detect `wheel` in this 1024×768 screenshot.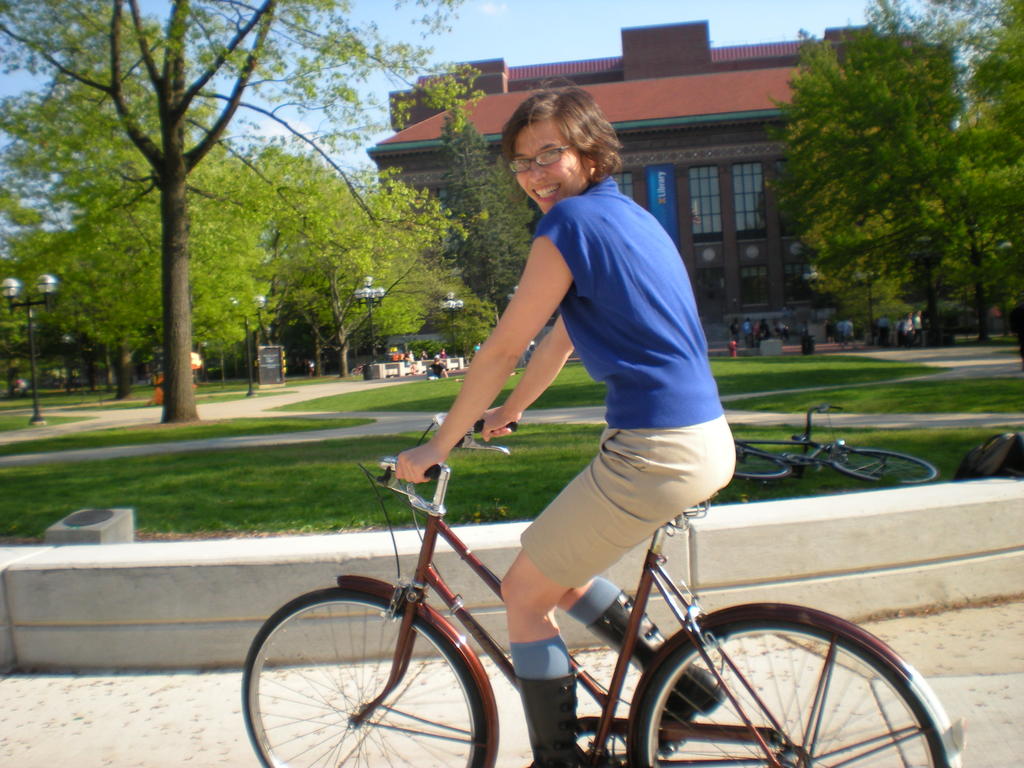
Detection: x1=239 y1=586 x2=489 y2=767.
